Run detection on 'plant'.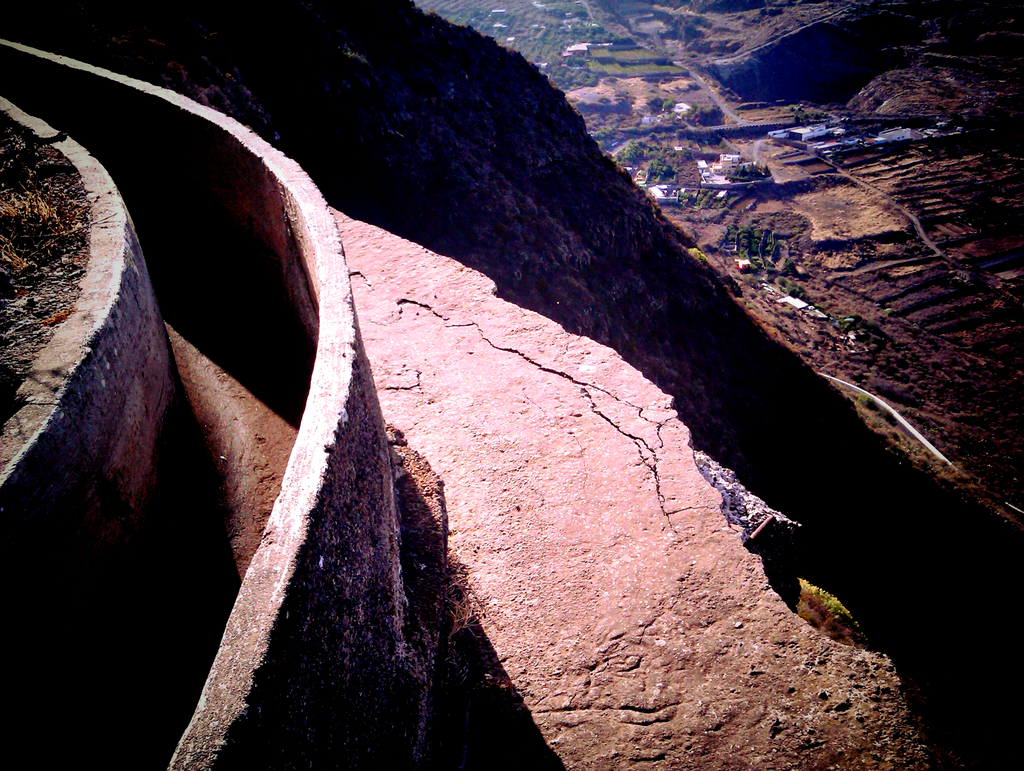
Result: {"left": 643, "top": 156, "right": 674, "bottom": 181}.
